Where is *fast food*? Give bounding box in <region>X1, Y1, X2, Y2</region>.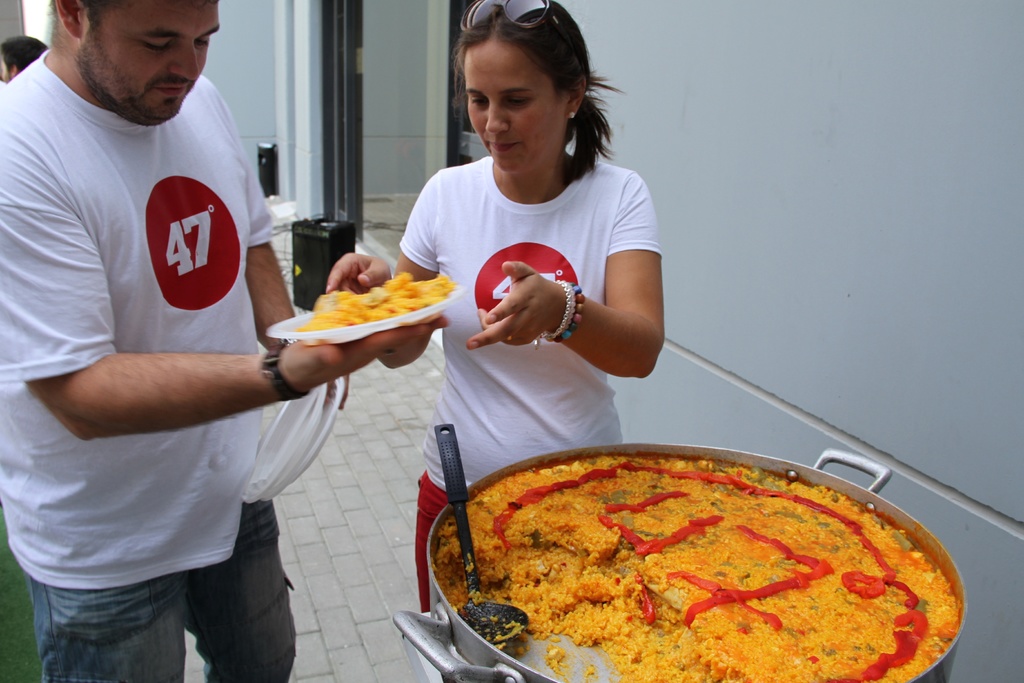
<region>284, 249, 449, 346</region>.
